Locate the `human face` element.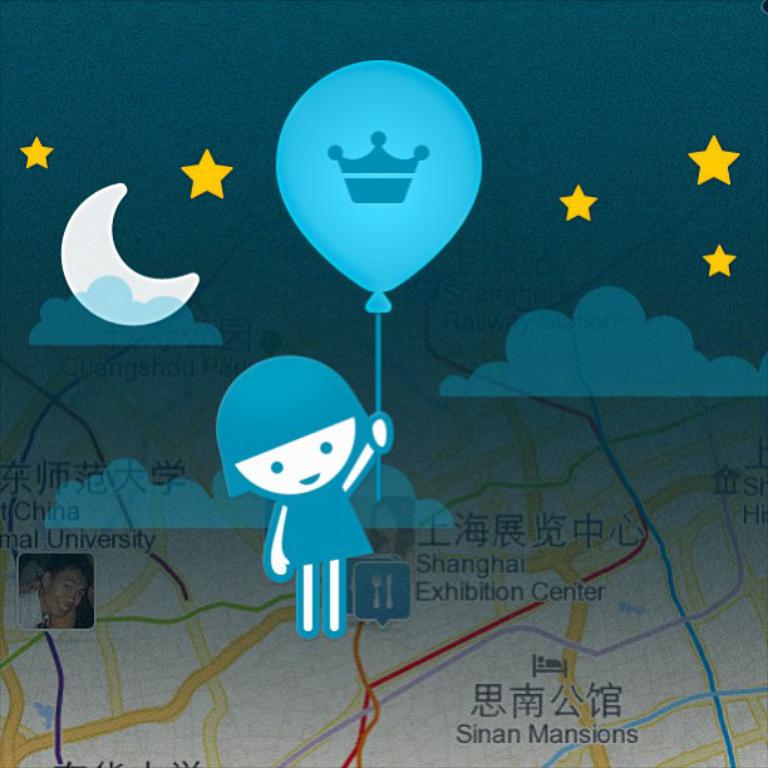
Element bbox: 236, 419, 354, 497.
